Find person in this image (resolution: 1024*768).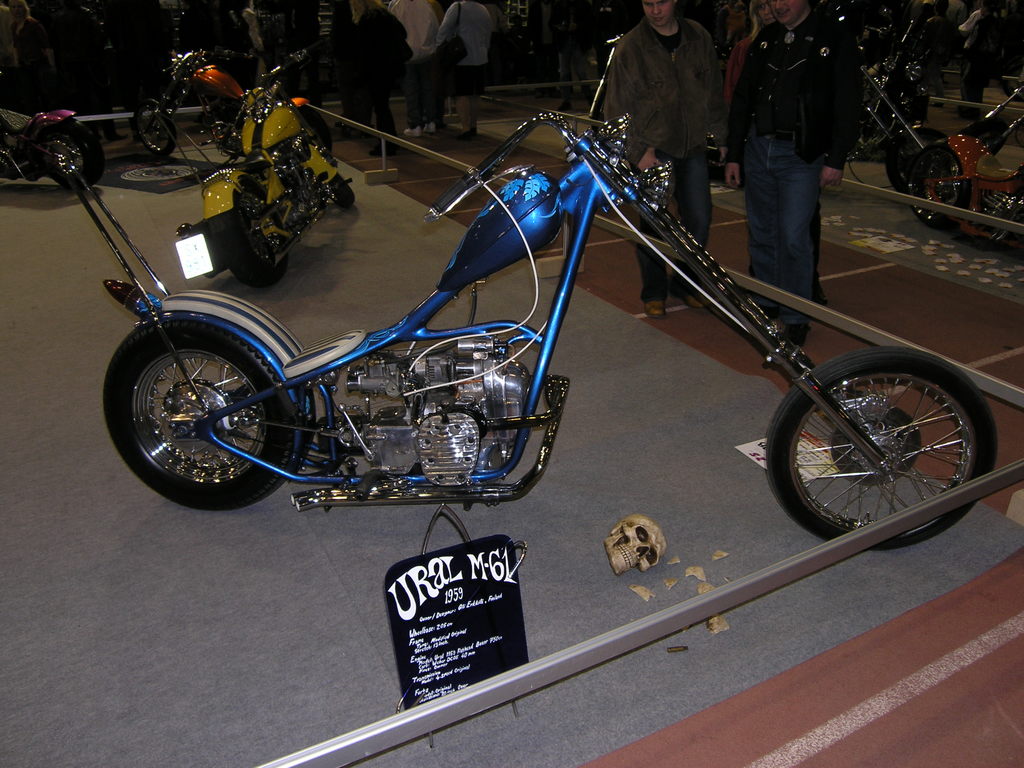
bbox=[954, 0, 986, 92].
